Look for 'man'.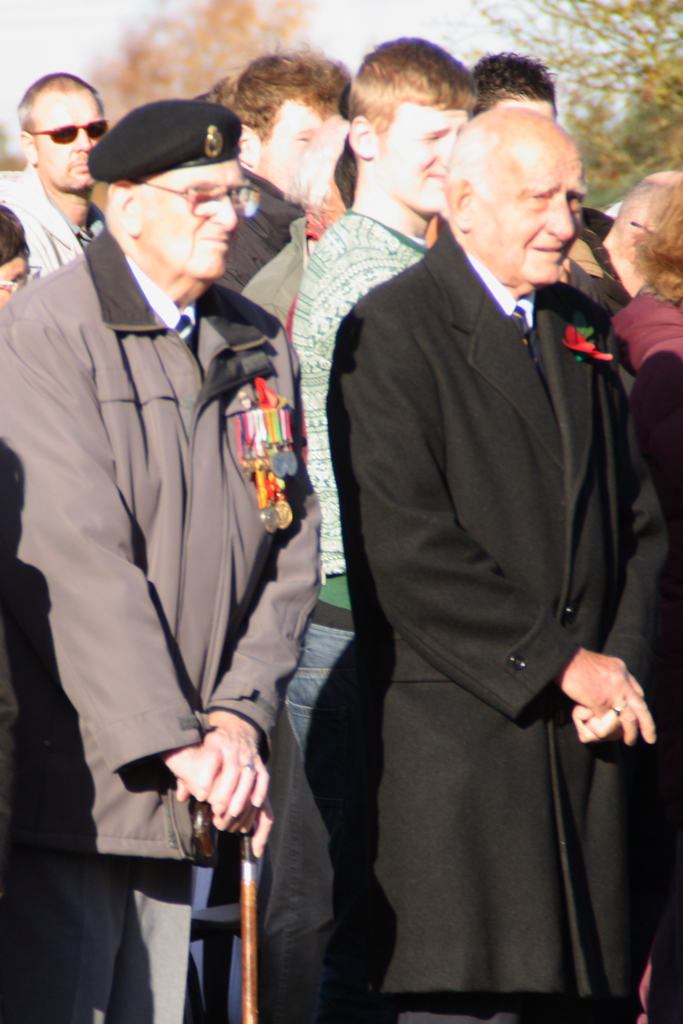
Found: crop(212, 43, 356, 293).
